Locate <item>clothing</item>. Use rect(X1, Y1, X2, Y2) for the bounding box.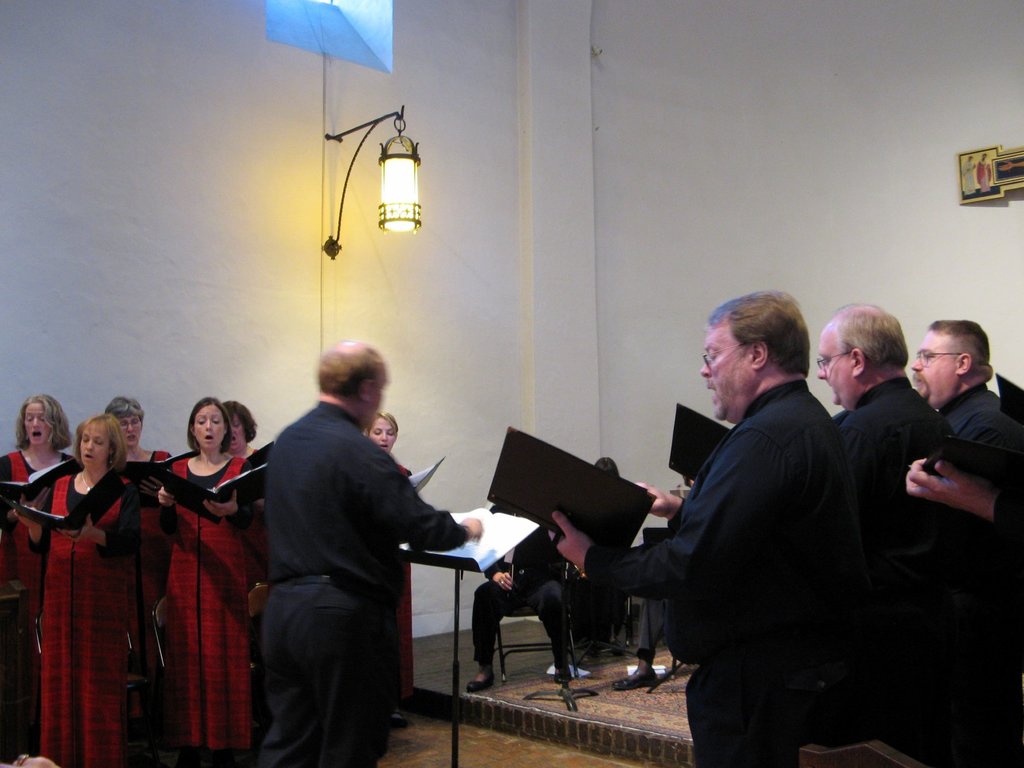
rect(587, 384, 847, 767).
